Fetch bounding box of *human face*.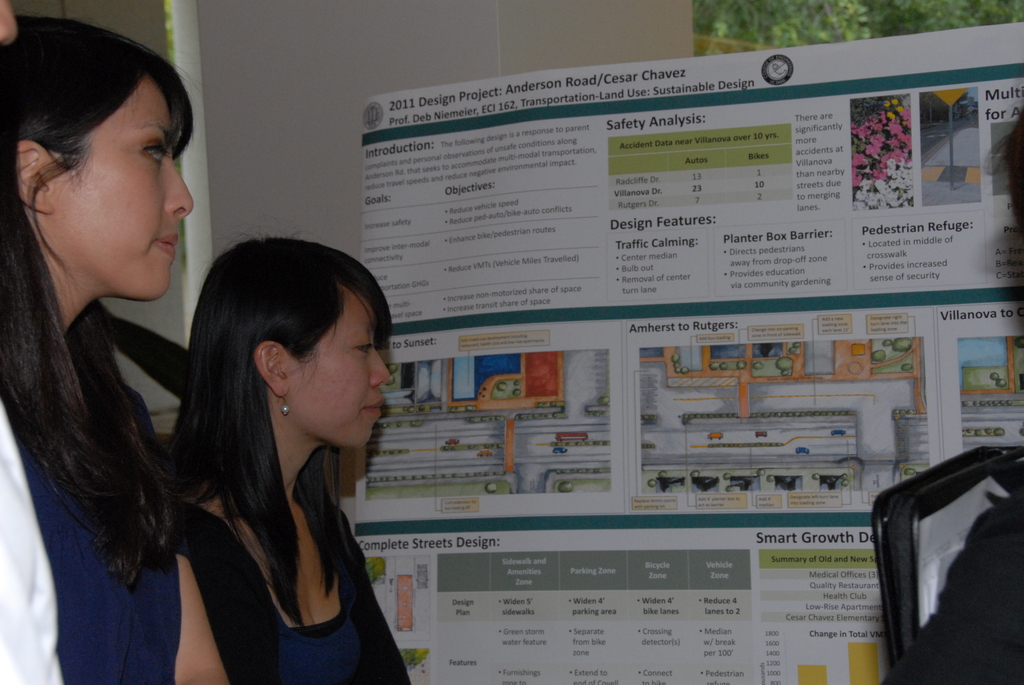
Bbox: 295,292,391,451.
